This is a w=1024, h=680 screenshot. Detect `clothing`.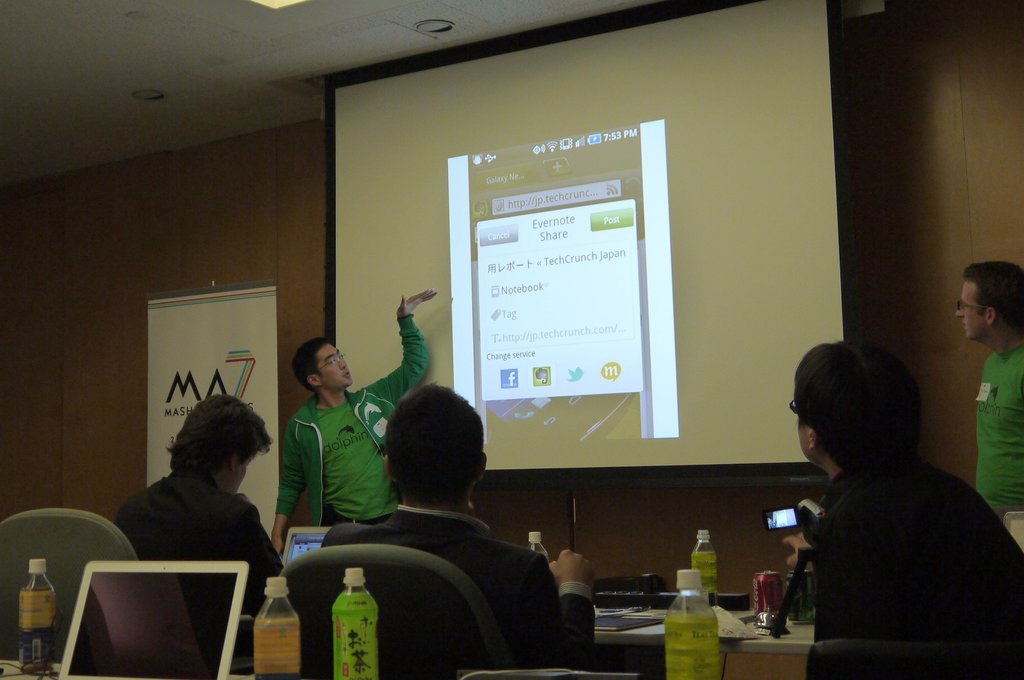
[114, 468, 285, 617].
